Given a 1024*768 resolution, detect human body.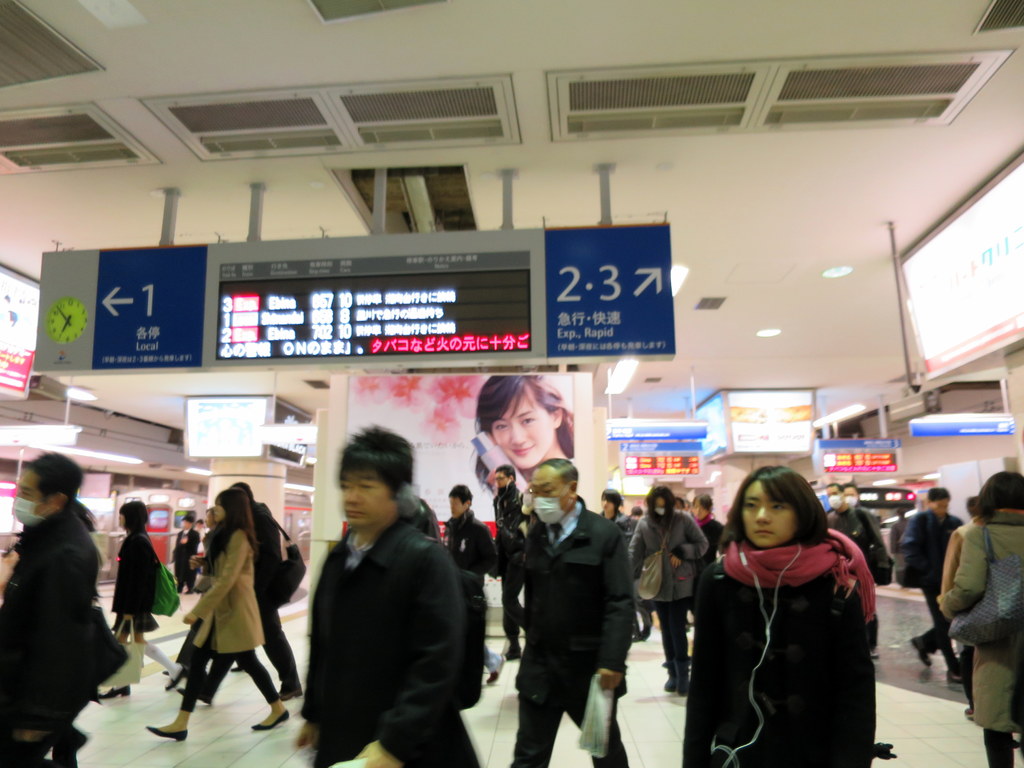
x1=680, y1=461, x2=892, y2=765.
